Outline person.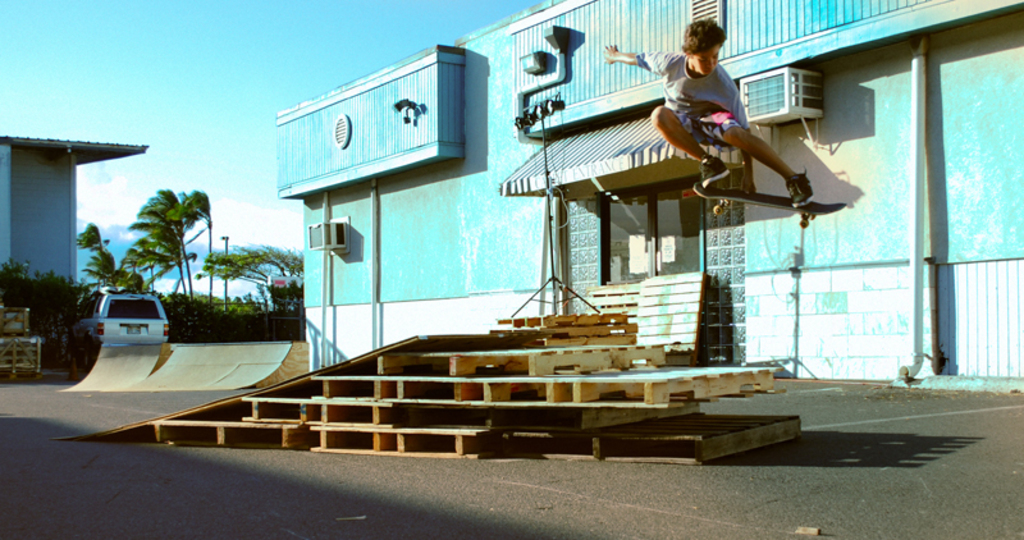
Outline: [x1=602, y1=19, x2=815, y2=209].
